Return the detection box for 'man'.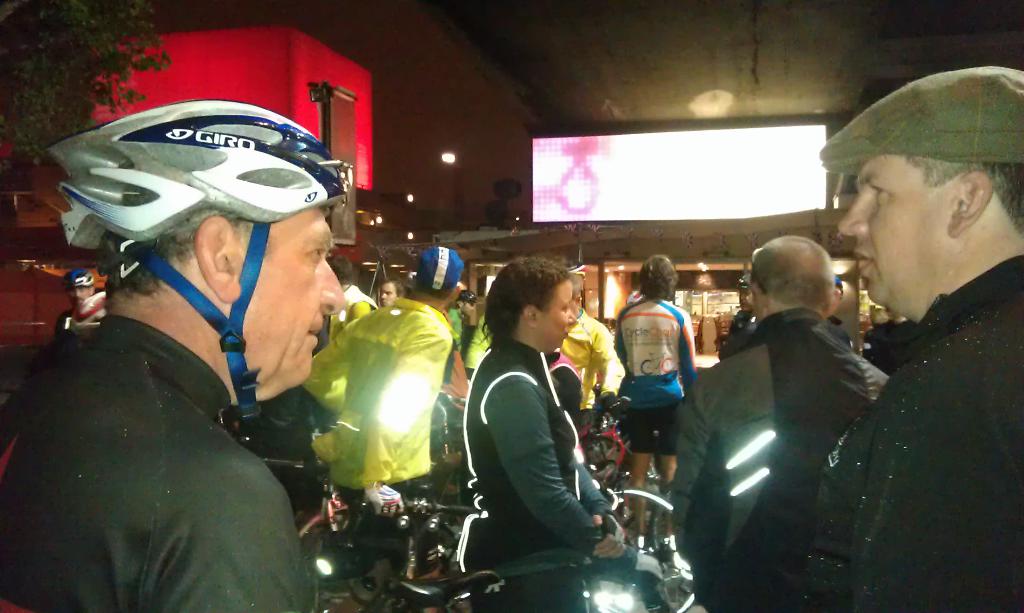
(555,269,630,427).
